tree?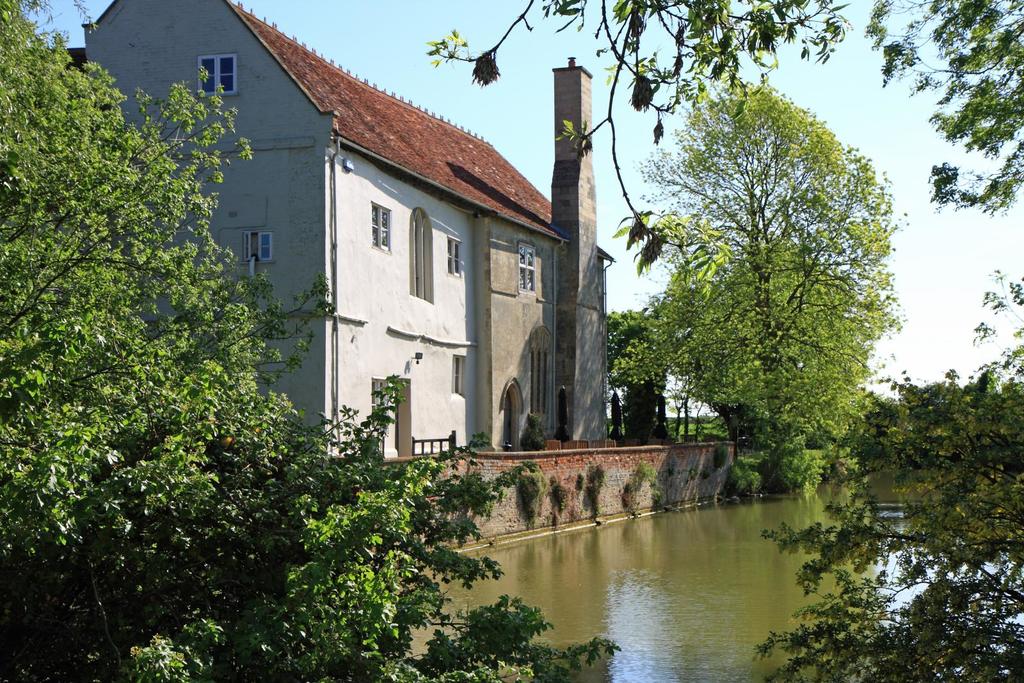
[left=427, top=0, right=1023, bottom=216]
